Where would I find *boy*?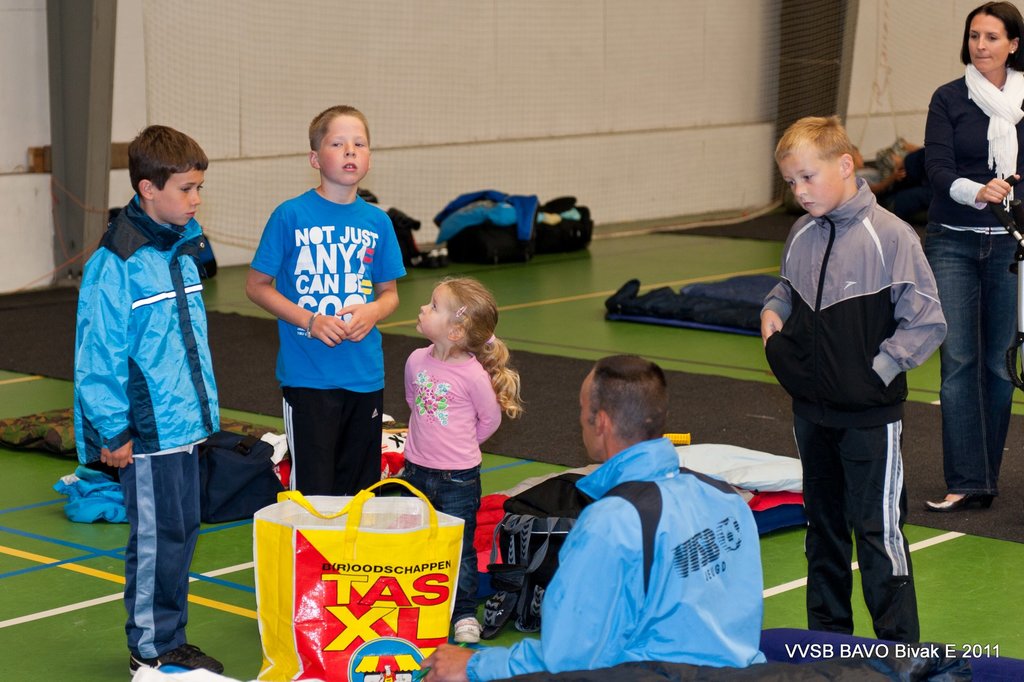
At detection(753, 115, 946, 645).
